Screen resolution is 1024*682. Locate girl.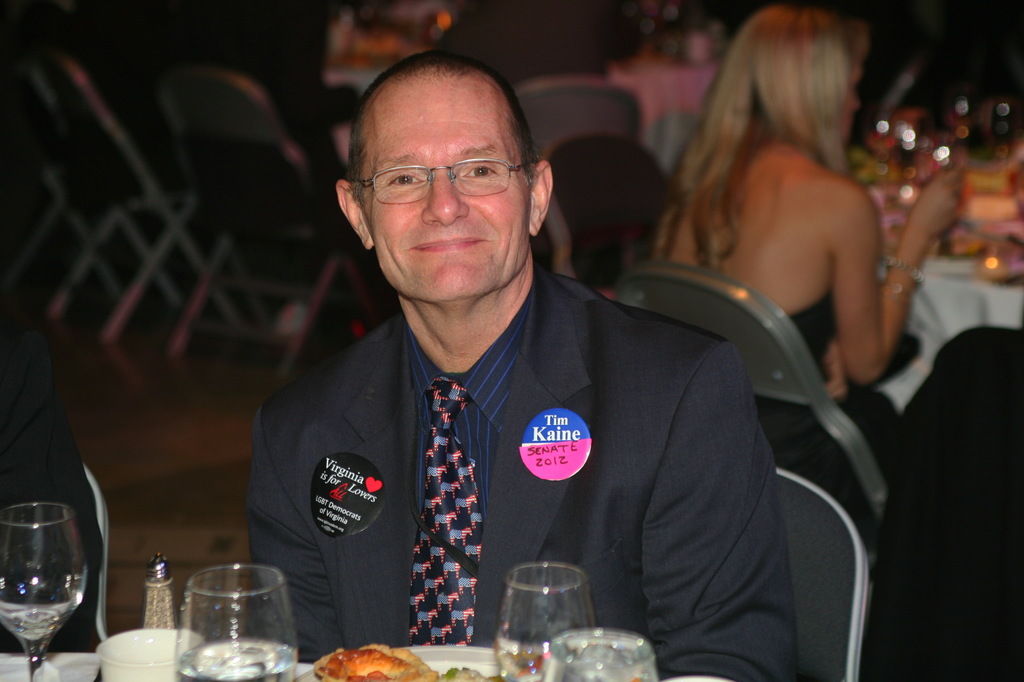
x1=647, y1=0, x2=962, y2=481.
